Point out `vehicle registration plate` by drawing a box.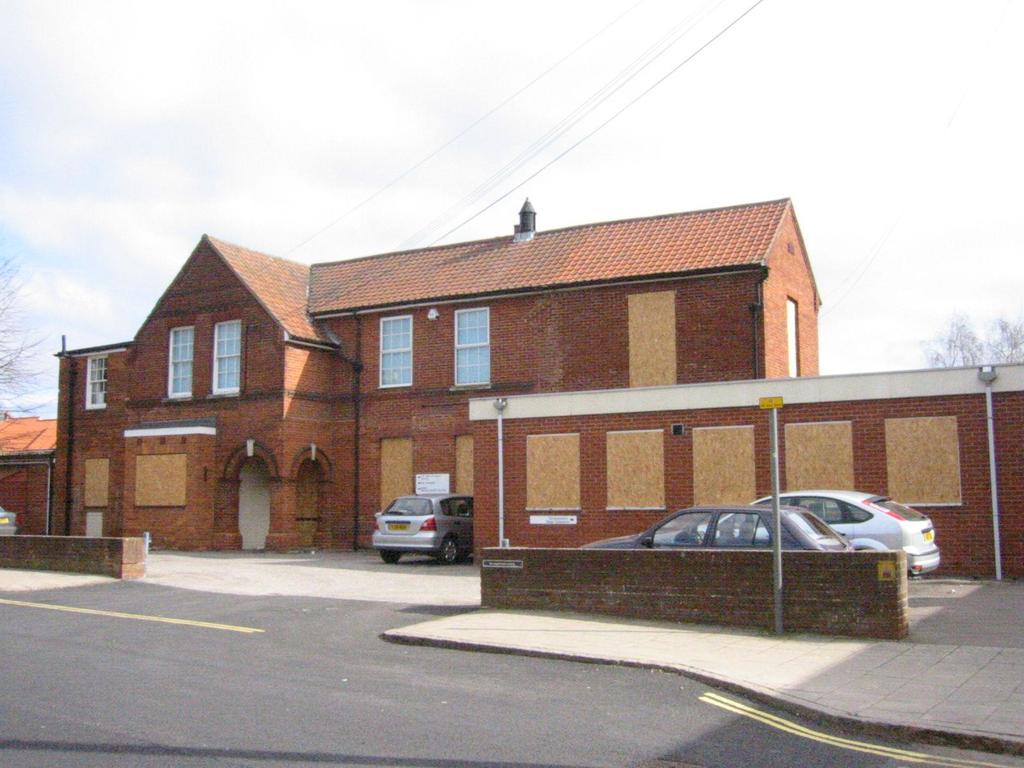
390/522/408/531.
